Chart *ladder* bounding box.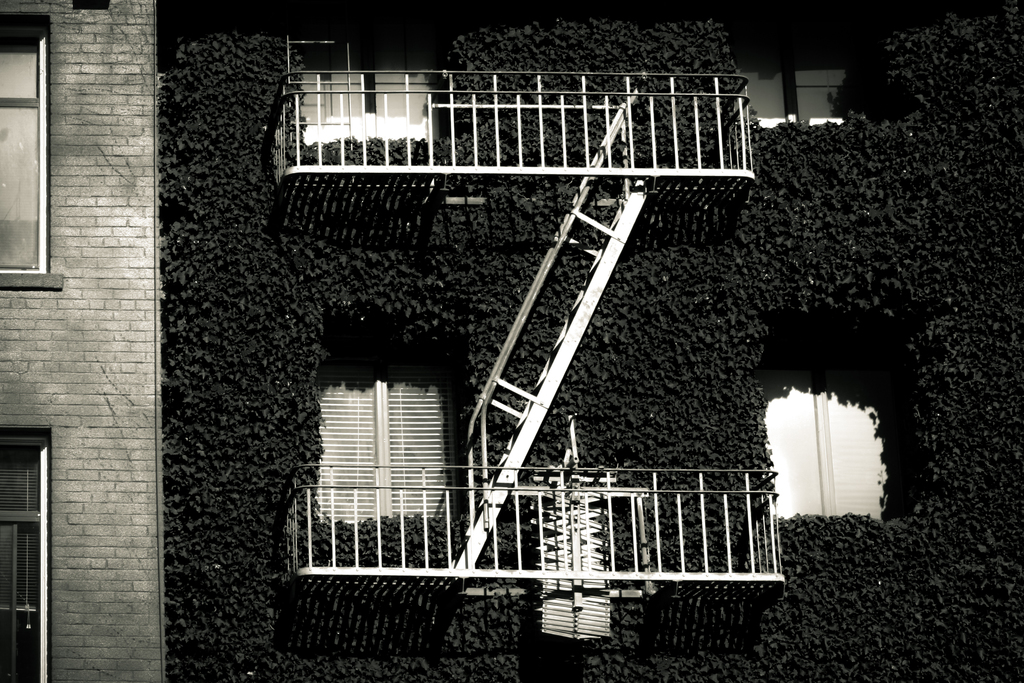
Charted: crop(442, 170, 653, 572).
